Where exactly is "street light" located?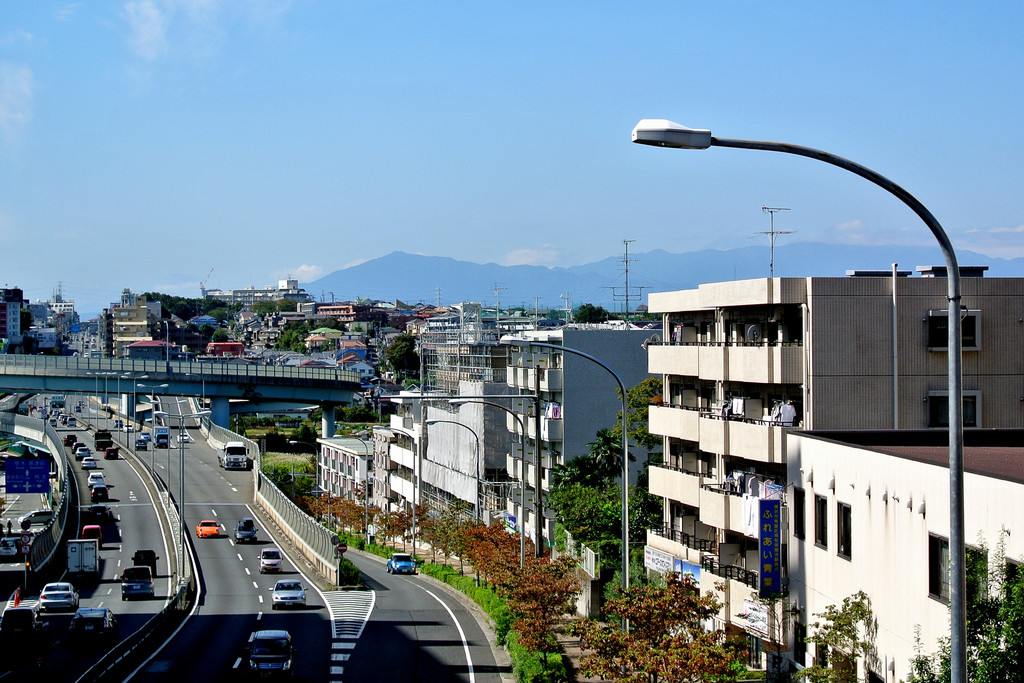
Its bounding box is BBox(331, 435, 370, 539).
